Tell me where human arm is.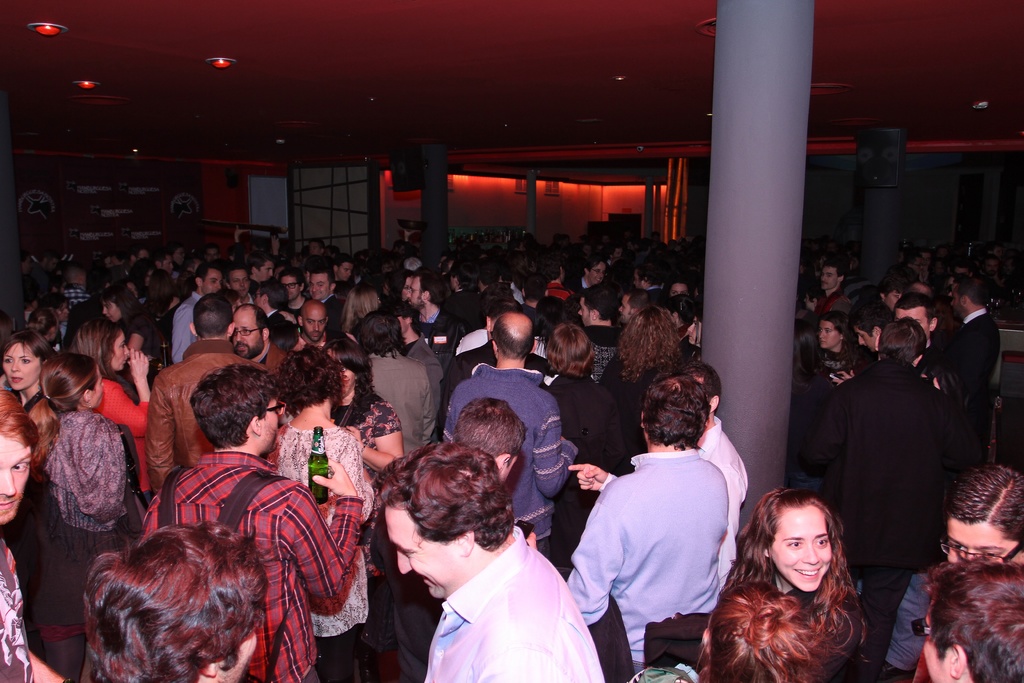
human arm is at x1=556 y1=470 x2=621 y2=636.
